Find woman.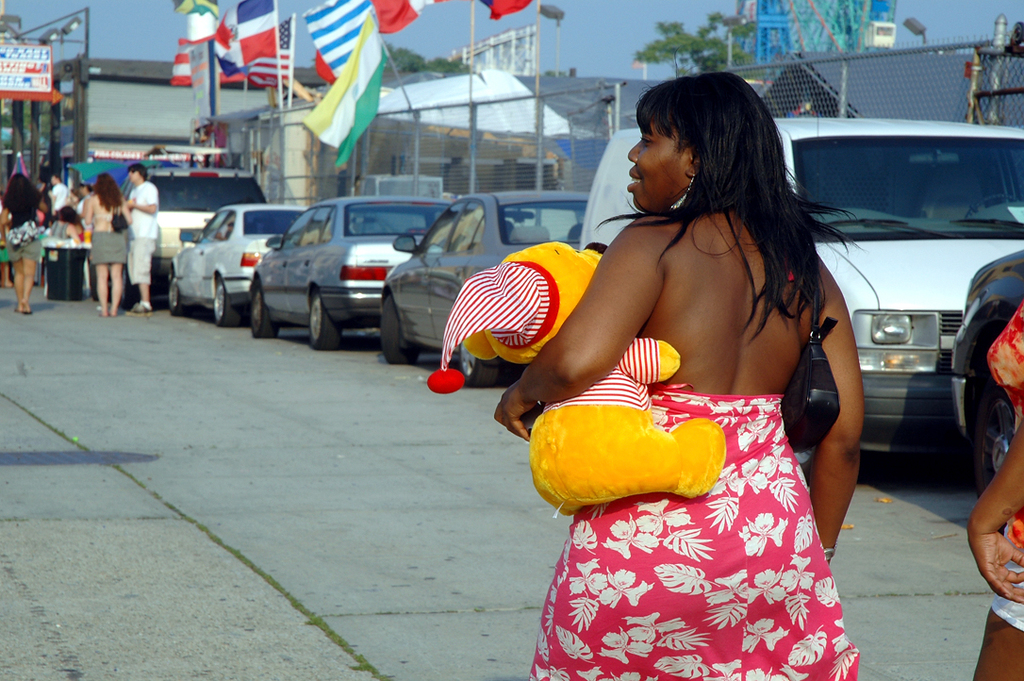
<region>0, 175, 50, 346</region>.
